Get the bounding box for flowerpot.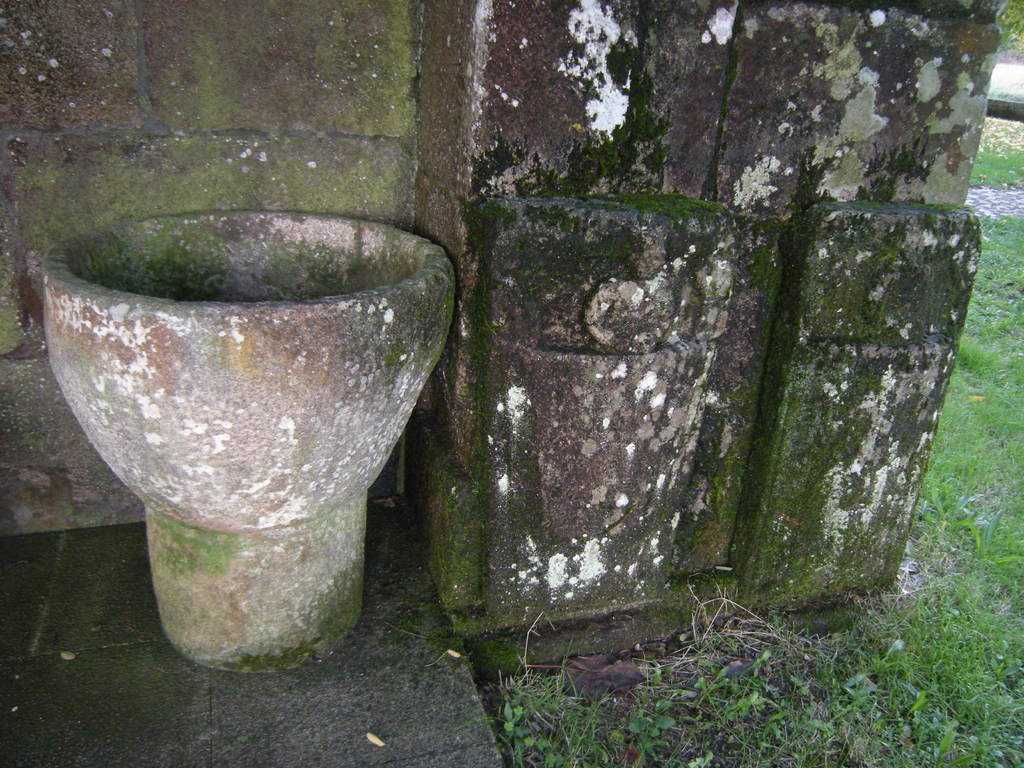
x1=22, y1=218, x2=447, y2=685.
